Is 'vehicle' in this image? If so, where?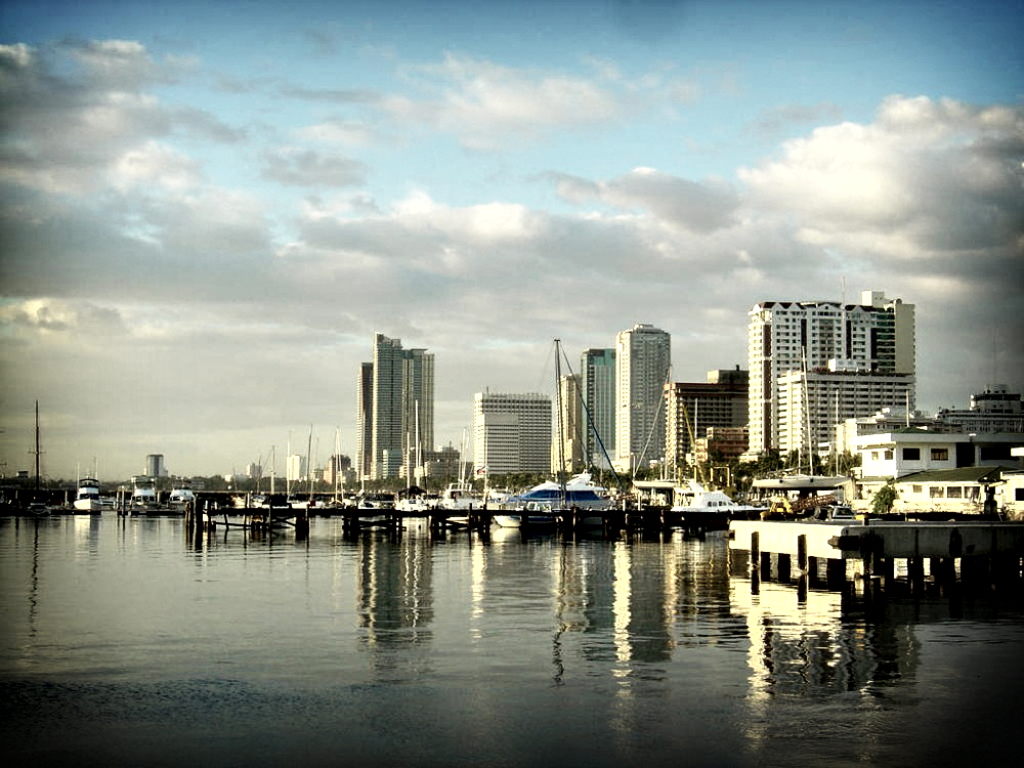
Yes, at 439:425:504:516.
